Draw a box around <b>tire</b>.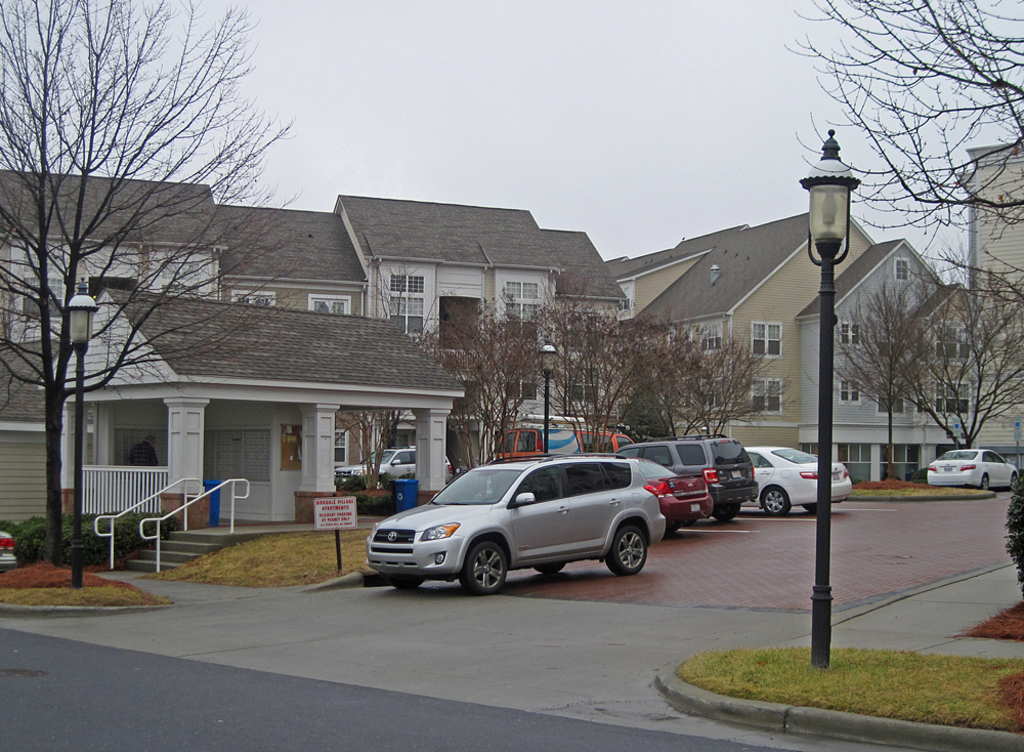
808 504 821 510.
